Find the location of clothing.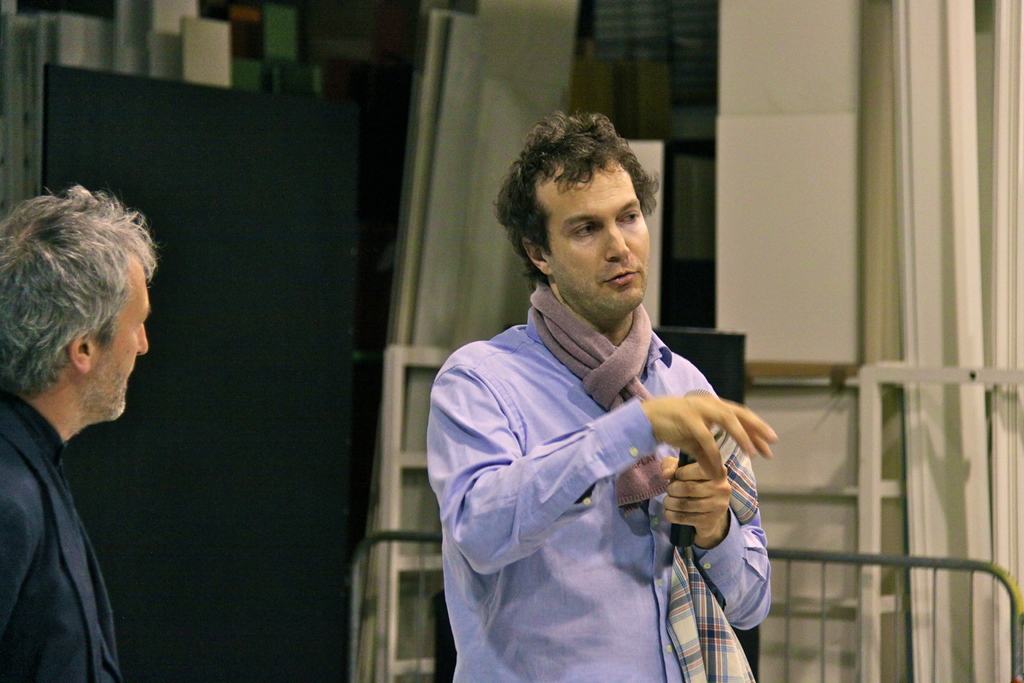
Location: [left=426, top=283, right=771, bottom=682].
